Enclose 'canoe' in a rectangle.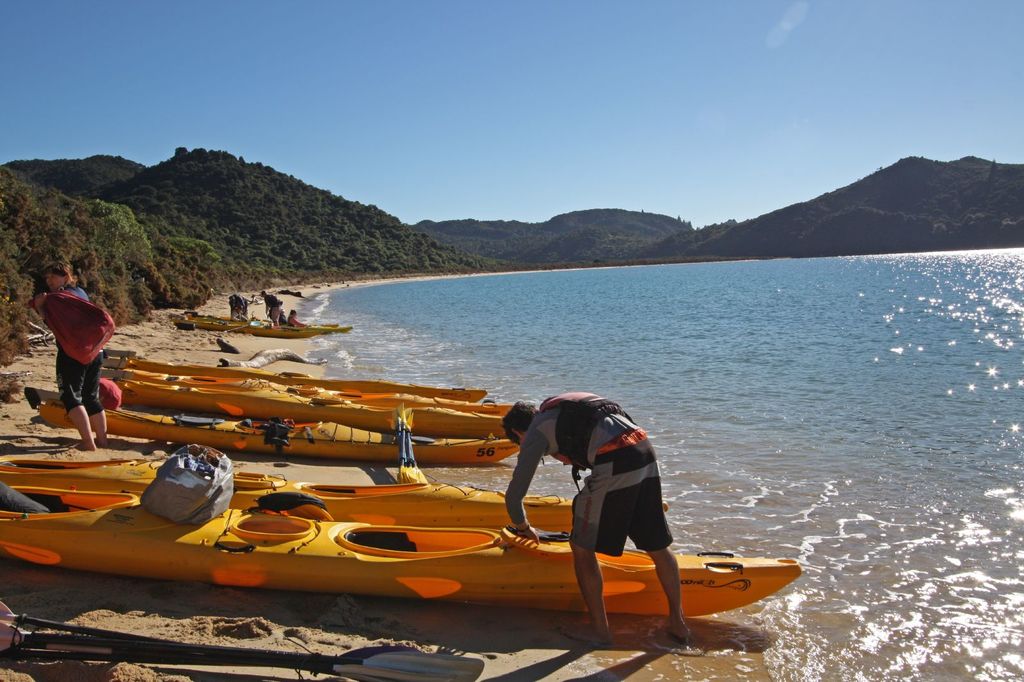
170:316:355:335.
